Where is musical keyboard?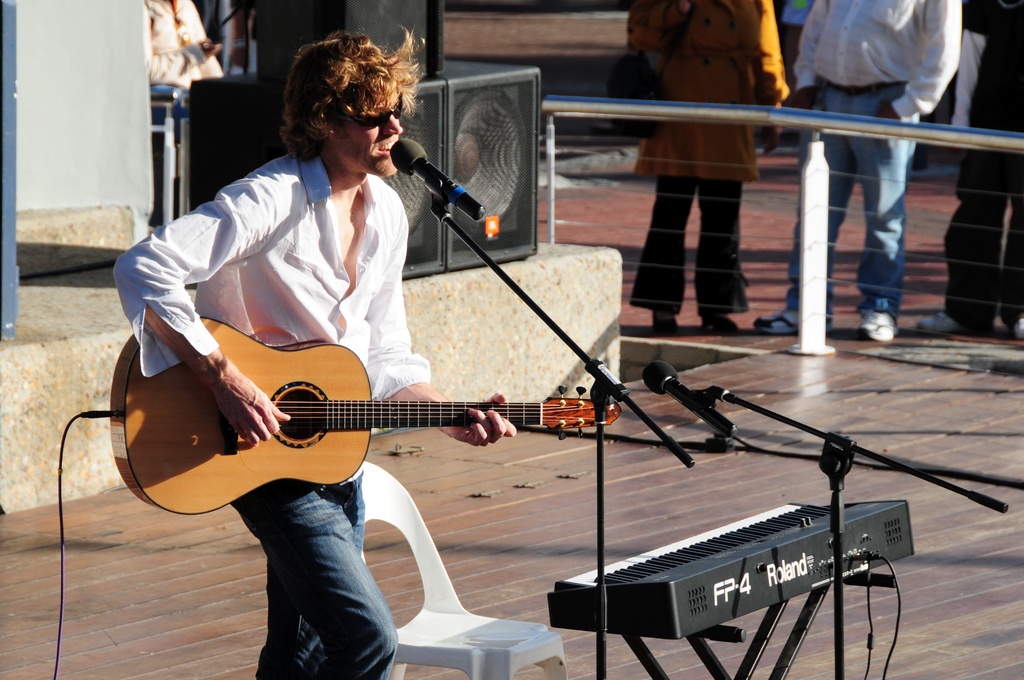
545:501:915:640.
